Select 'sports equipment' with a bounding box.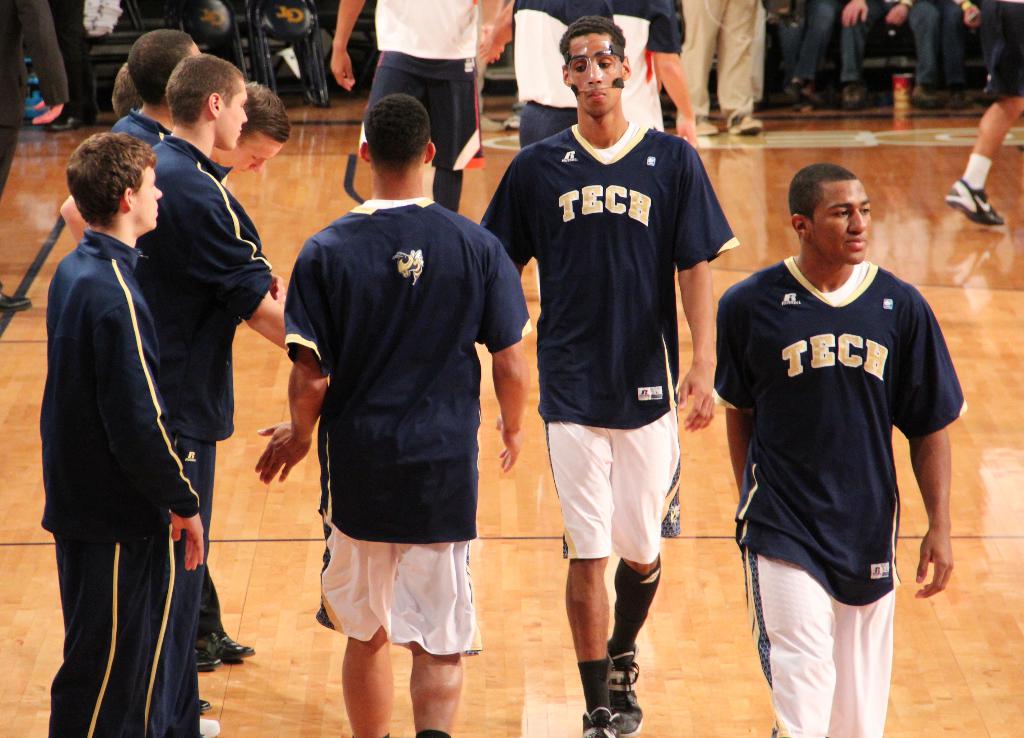
left=948, top=184, right=1004, bottom=229.
